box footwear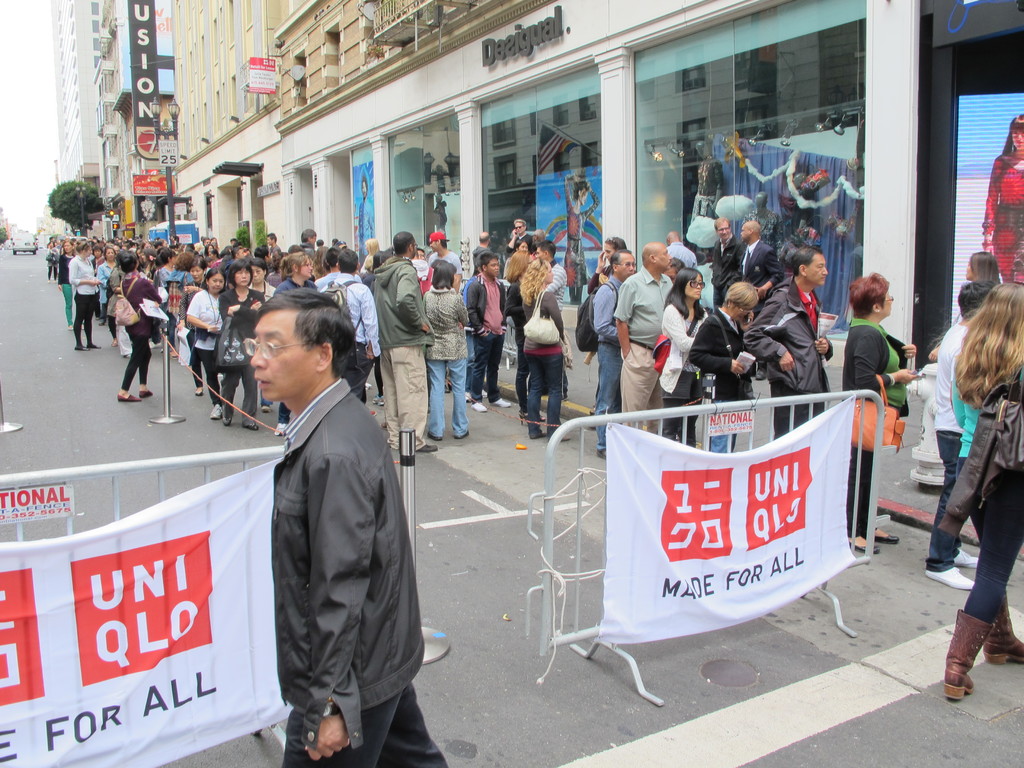
140 387 154 394
